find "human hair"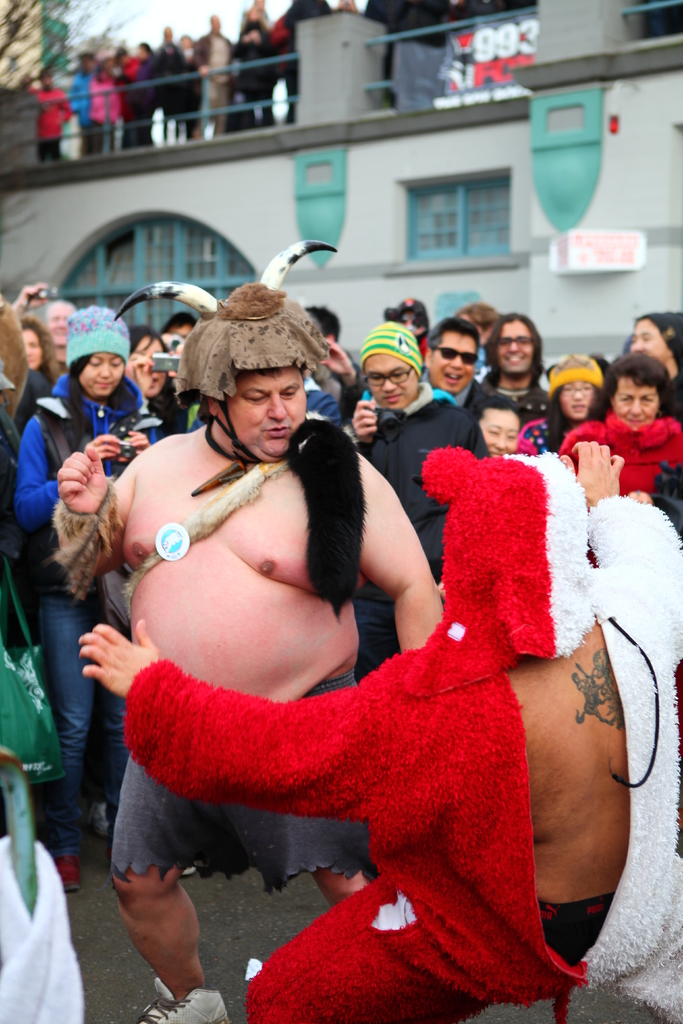
[x1=544, y1=377, x2=619, y2=449]
